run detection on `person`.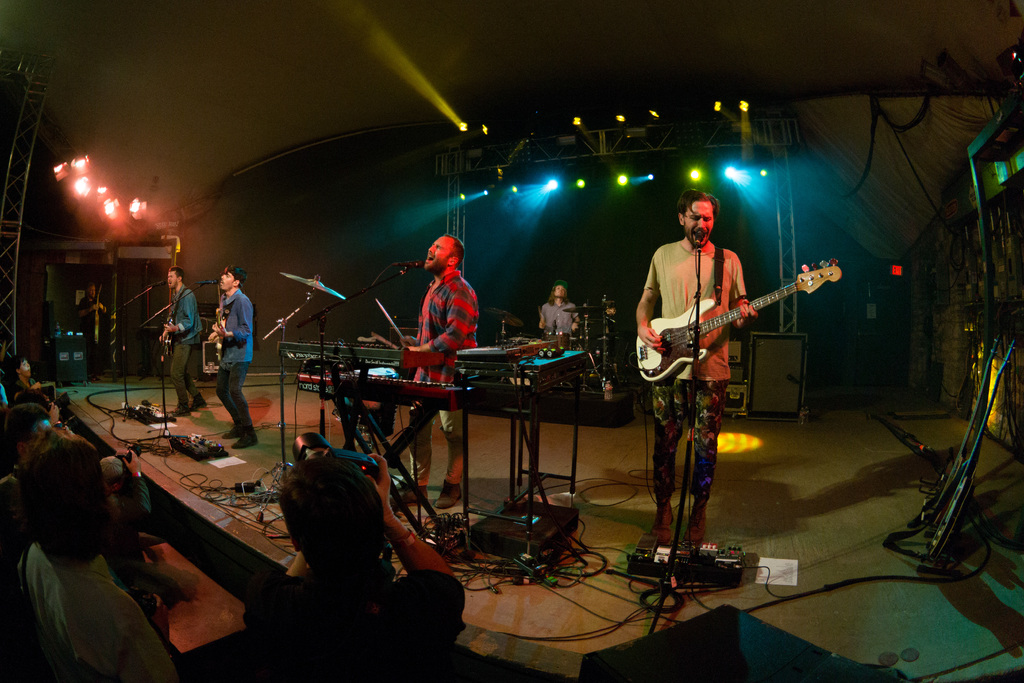
Result: {"left": 637, "top": 185, "right": 764, "bottom": 548}.
